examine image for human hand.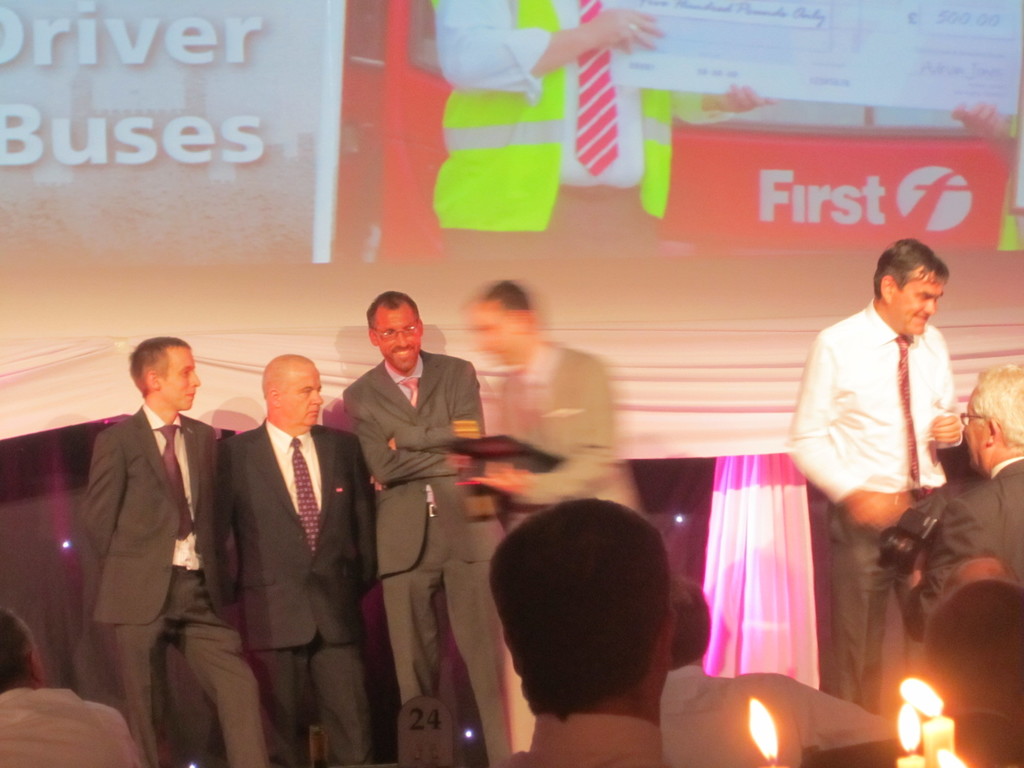
Examination result: (468, 461, 536, 500).
